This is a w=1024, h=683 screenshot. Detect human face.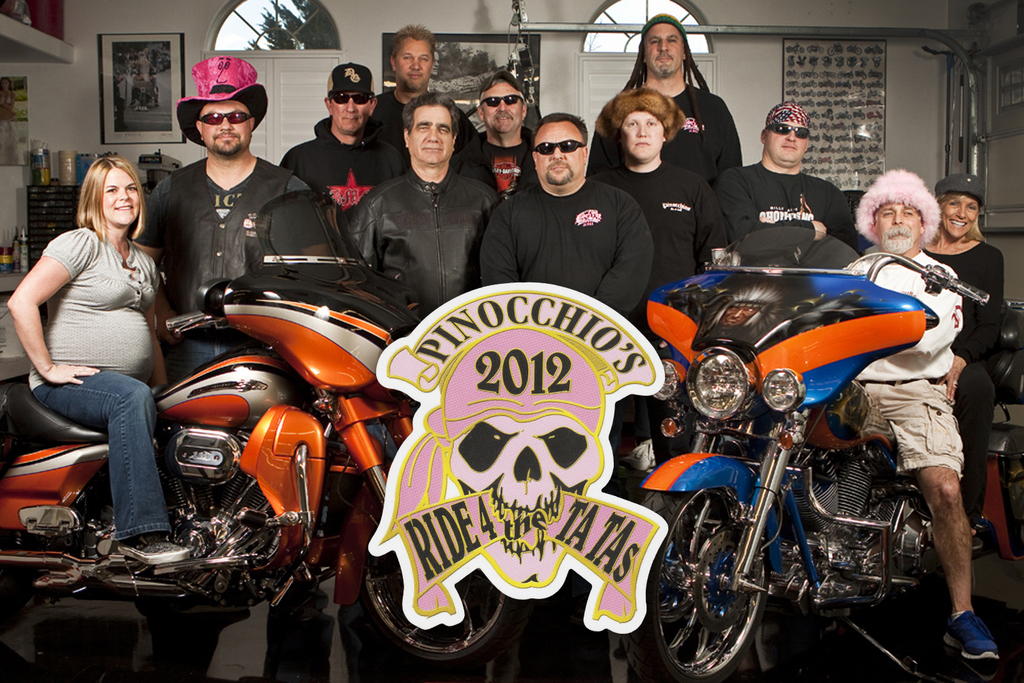
left=775, top=119, right=801, bottom=161.
